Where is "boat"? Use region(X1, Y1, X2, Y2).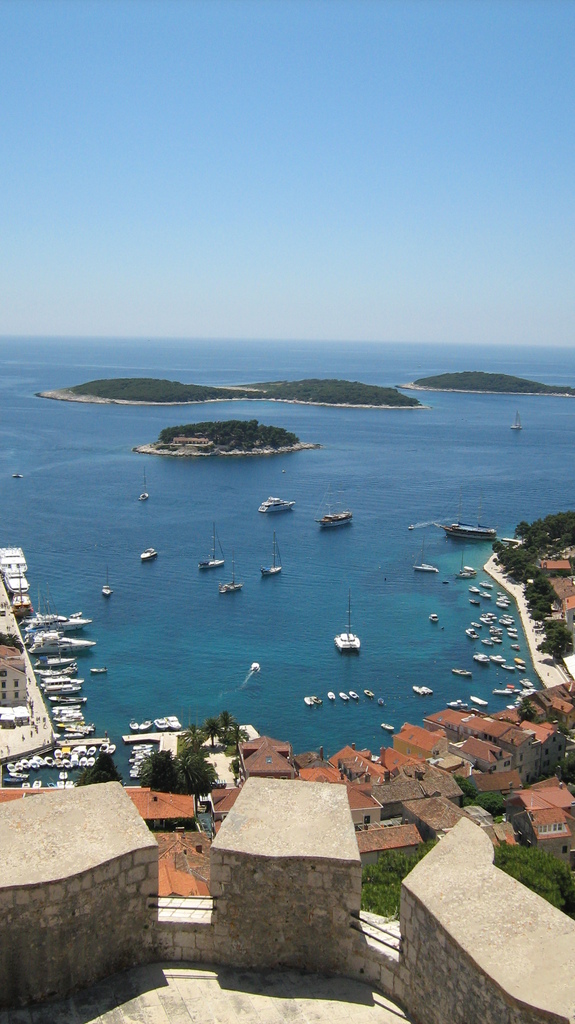
region(49, 693, 86, 702).
